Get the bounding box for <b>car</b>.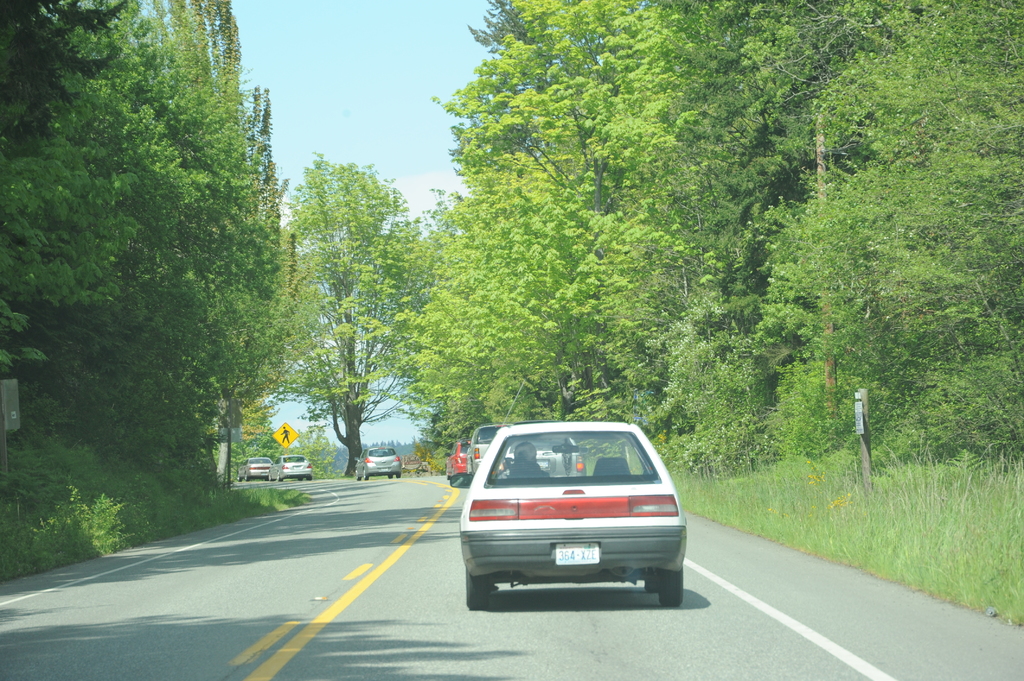
l=447, t=438, r=467, b=486.
